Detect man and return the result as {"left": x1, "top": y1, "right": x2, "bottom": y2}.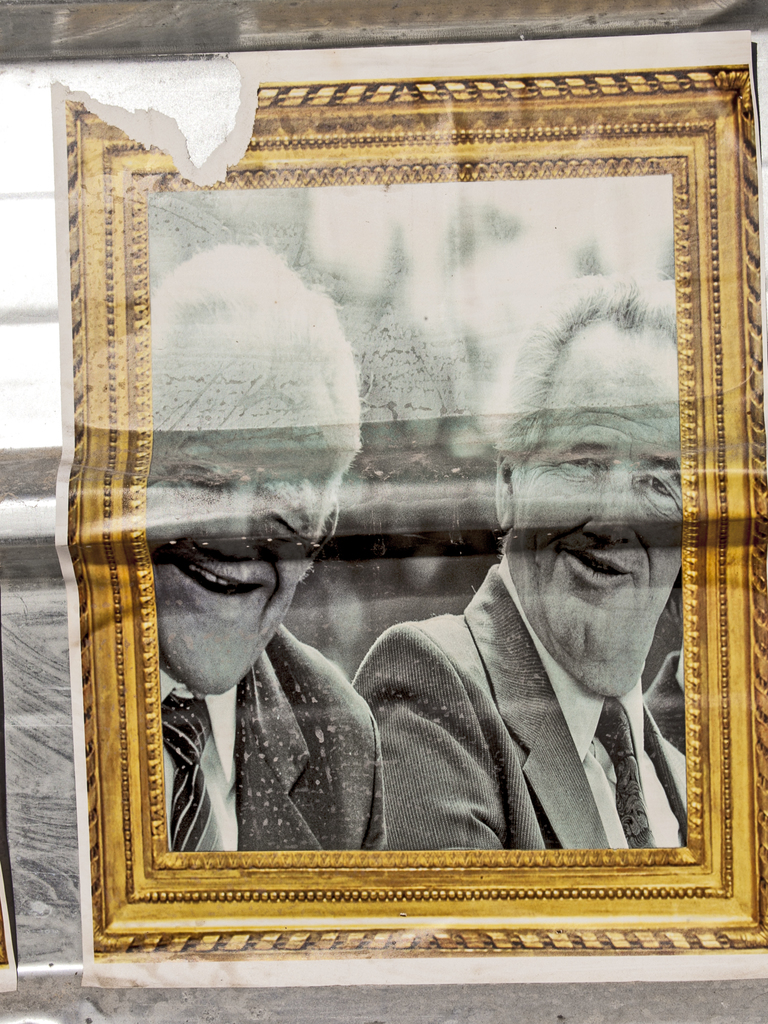
{"left": 143, "top": 244, "right": 390, "bottom": 856}.
